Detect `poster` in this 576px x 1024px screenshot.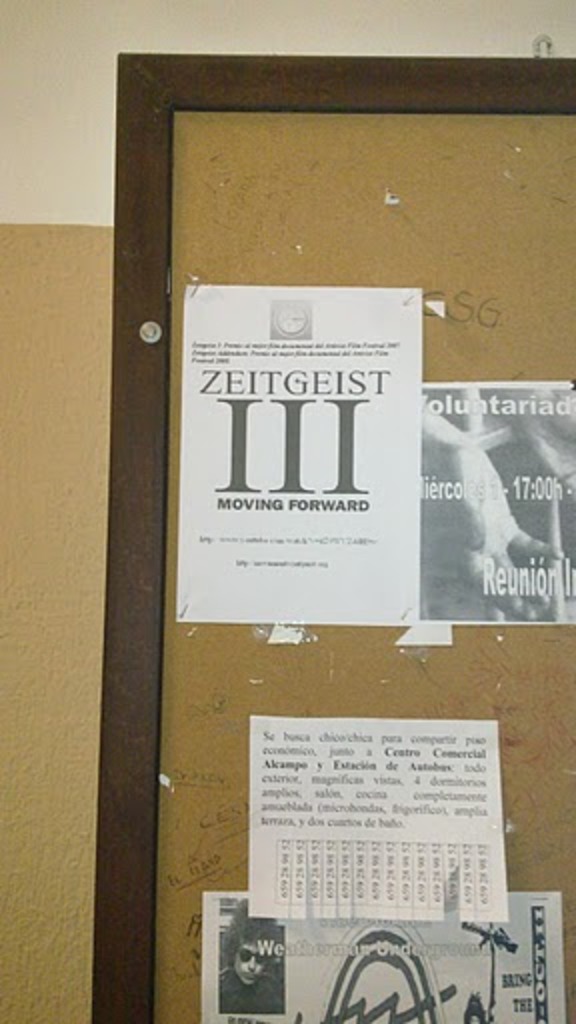
Detection: locate(178, 290, 428, 626).
